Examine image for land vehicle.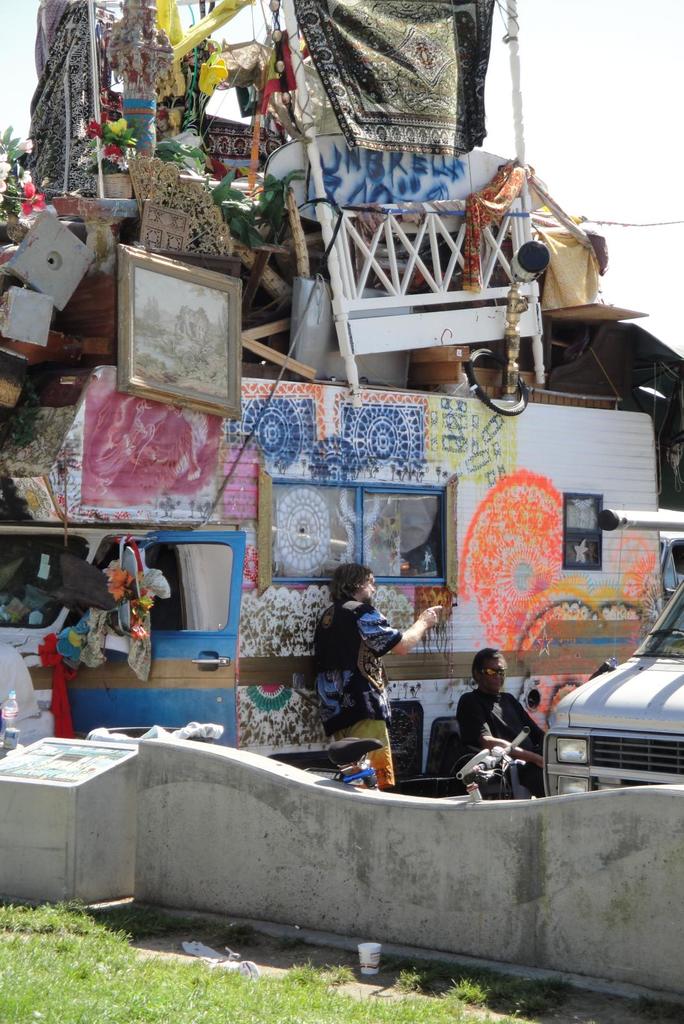
Examination result: x1=548, y1=639, x2=682, y2=812.
